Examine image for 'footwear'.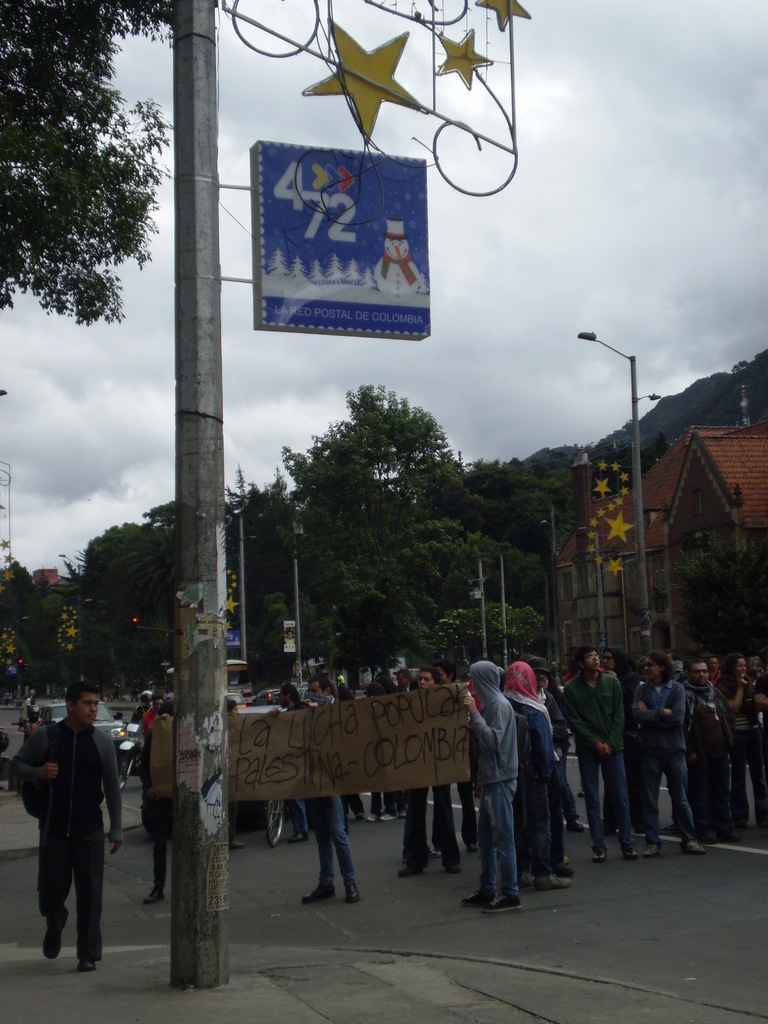
Examination result: x1=43 y1=911 x2=69 y2=961.
